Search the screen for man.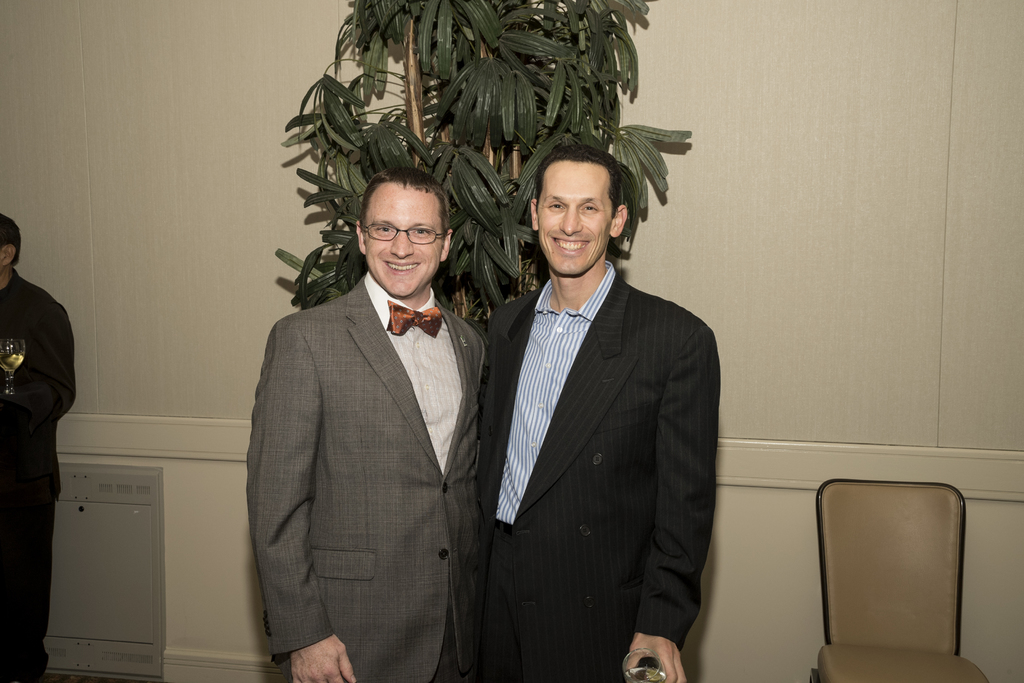
Found at Rect(0, 211, 76, 682).
